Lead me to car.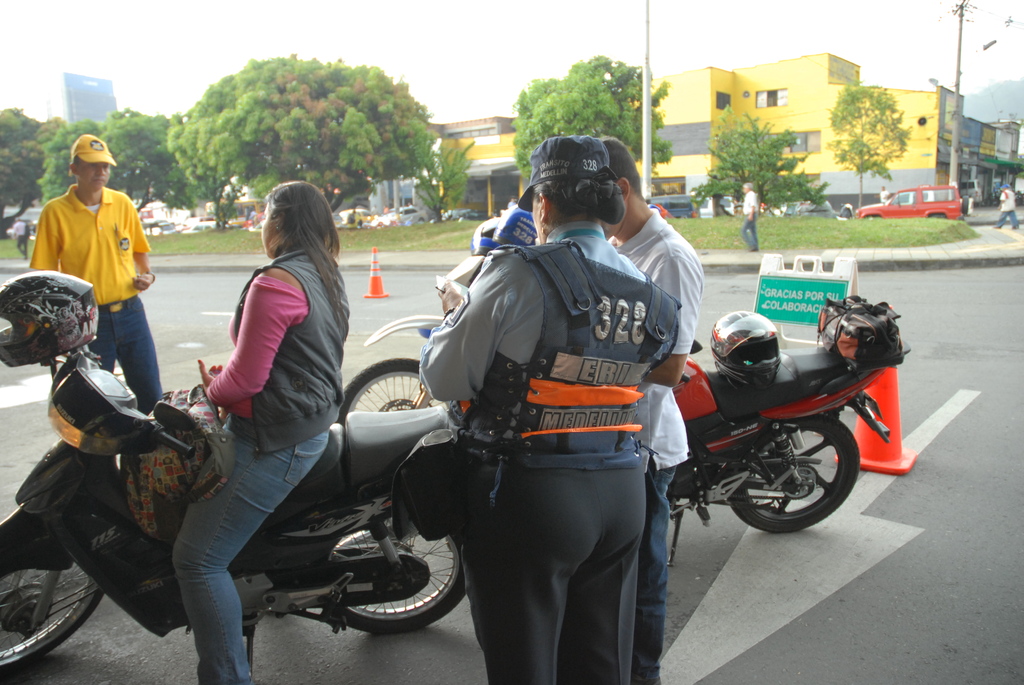
Lead to {"x1": 444, "y1": 208, "x2": 476, "y2": 218}.
